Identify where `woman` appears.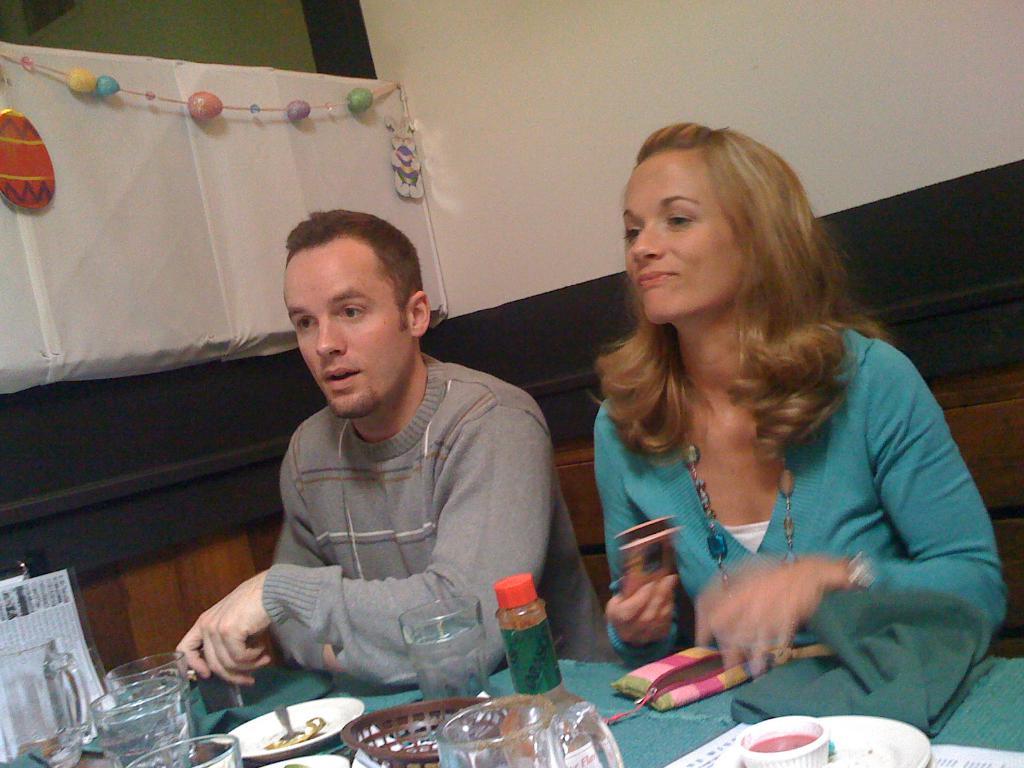
Appears at crop(598, 122, 1011, 680).
